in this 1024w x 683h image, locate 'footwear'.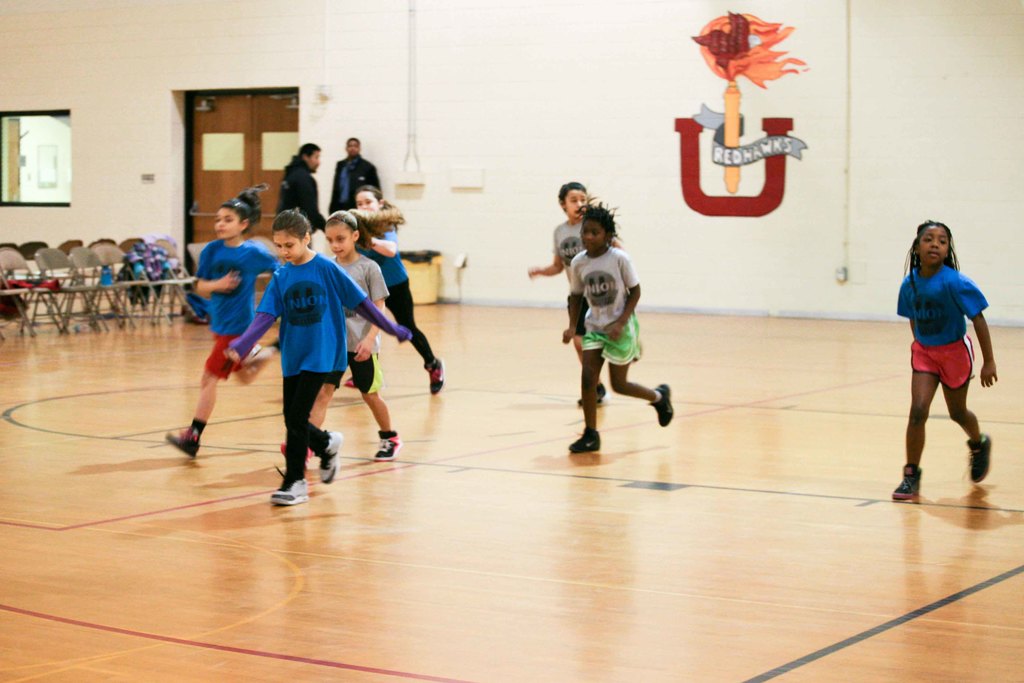
Bounding box: (425, 359, 440, 397).
